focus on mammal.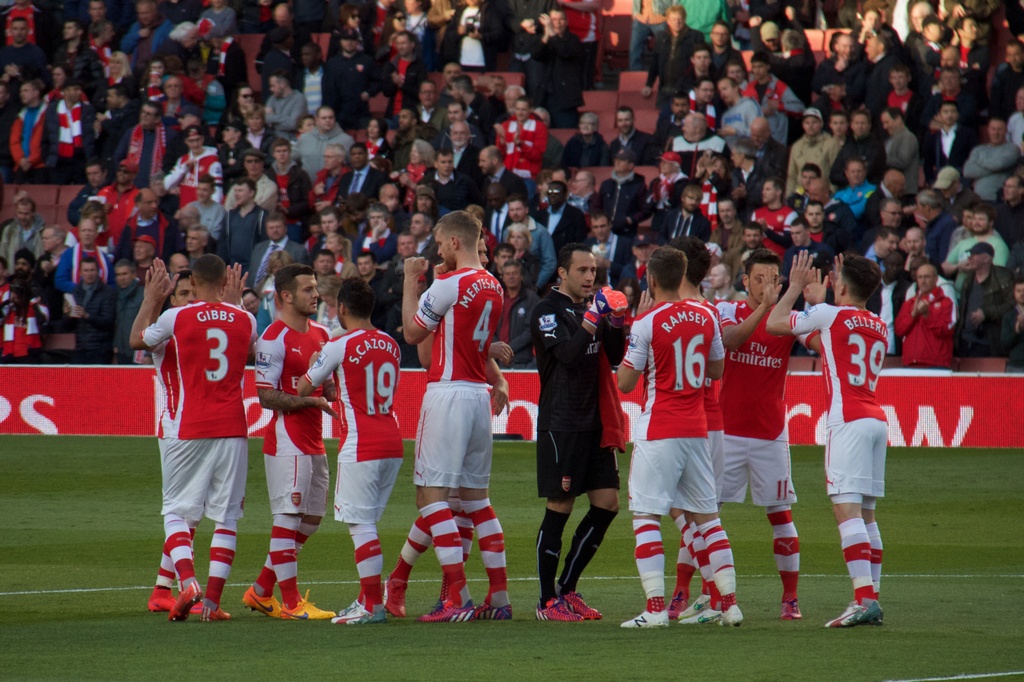
Focused at 293:279:398:619.
